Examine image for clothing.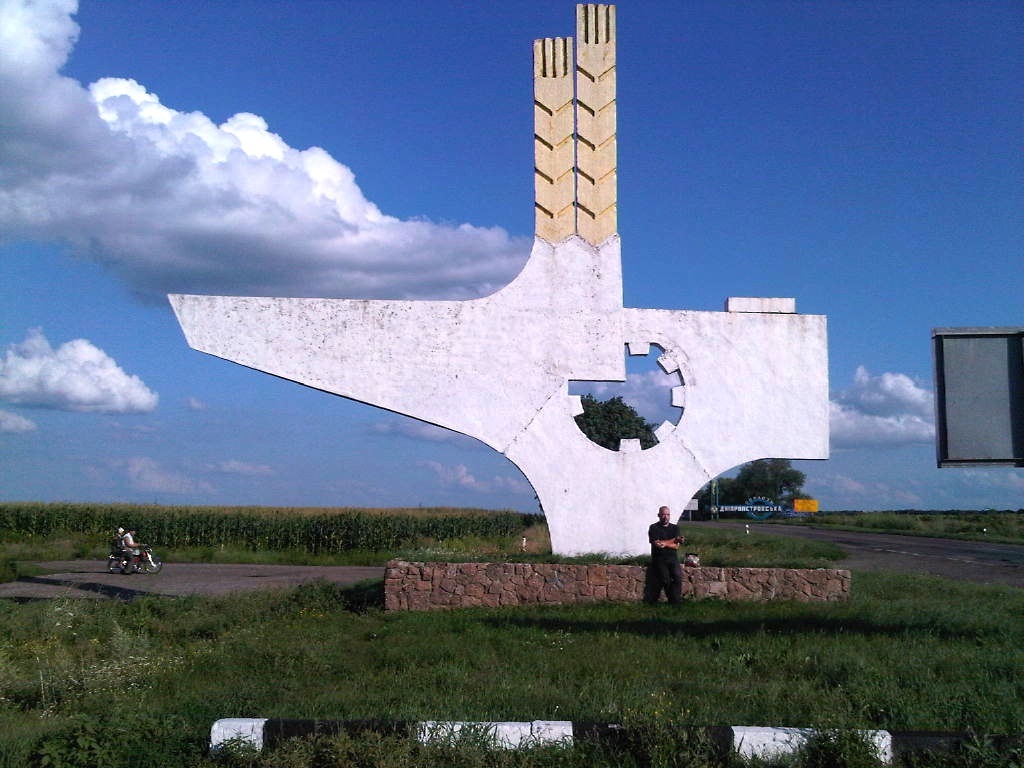
Examination result: 123 534 140 565.
